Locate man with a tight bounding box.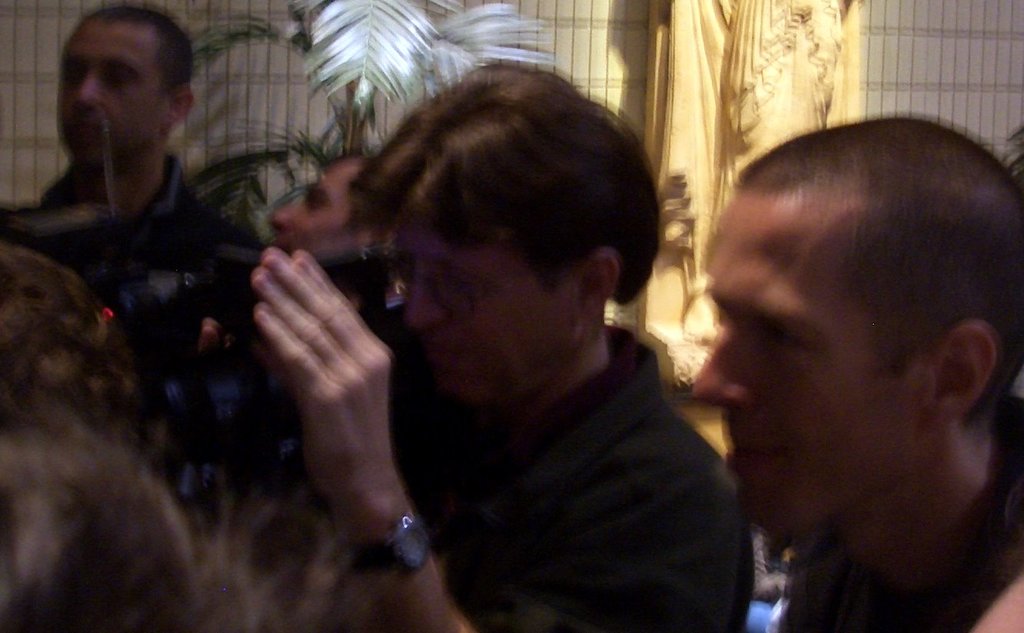
BBox(223, 147, 401, 515).
